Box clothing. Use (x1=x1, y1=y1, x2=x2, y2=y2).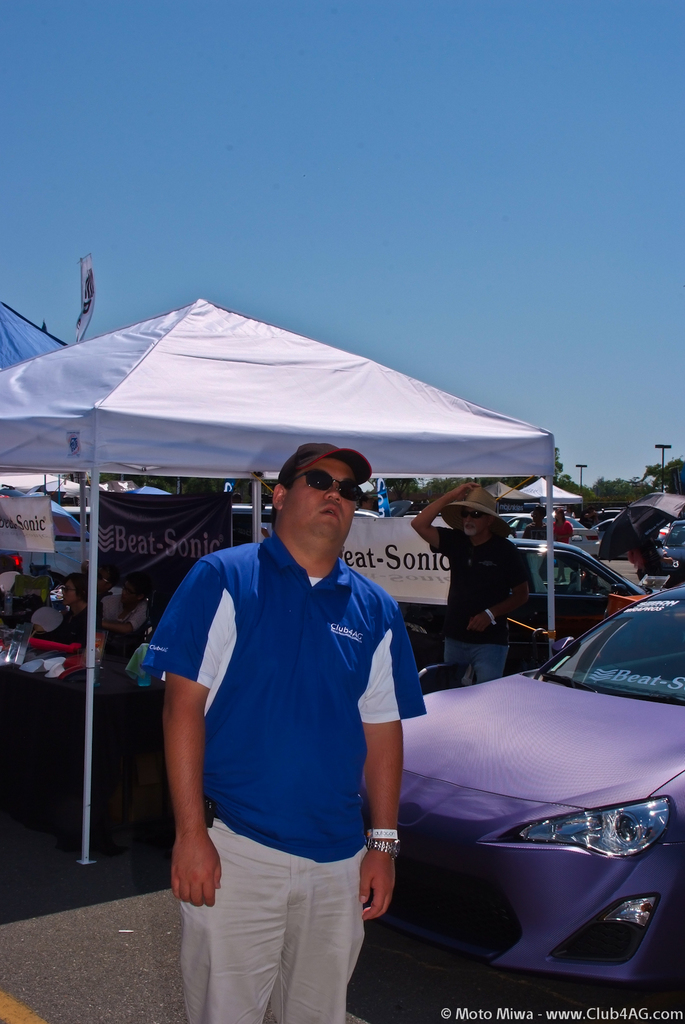
(x1=629, y1=534, x2=649, y2=586).
